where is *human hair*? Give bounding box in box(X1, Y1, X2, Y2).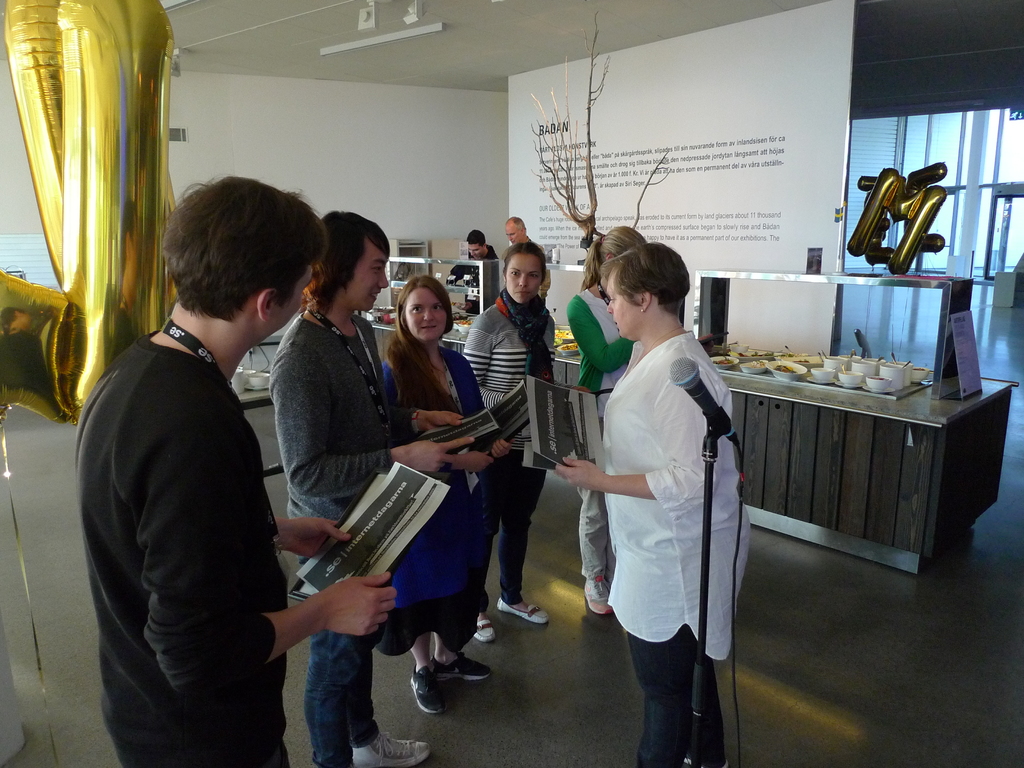
box(467, 225, 488, 247).
